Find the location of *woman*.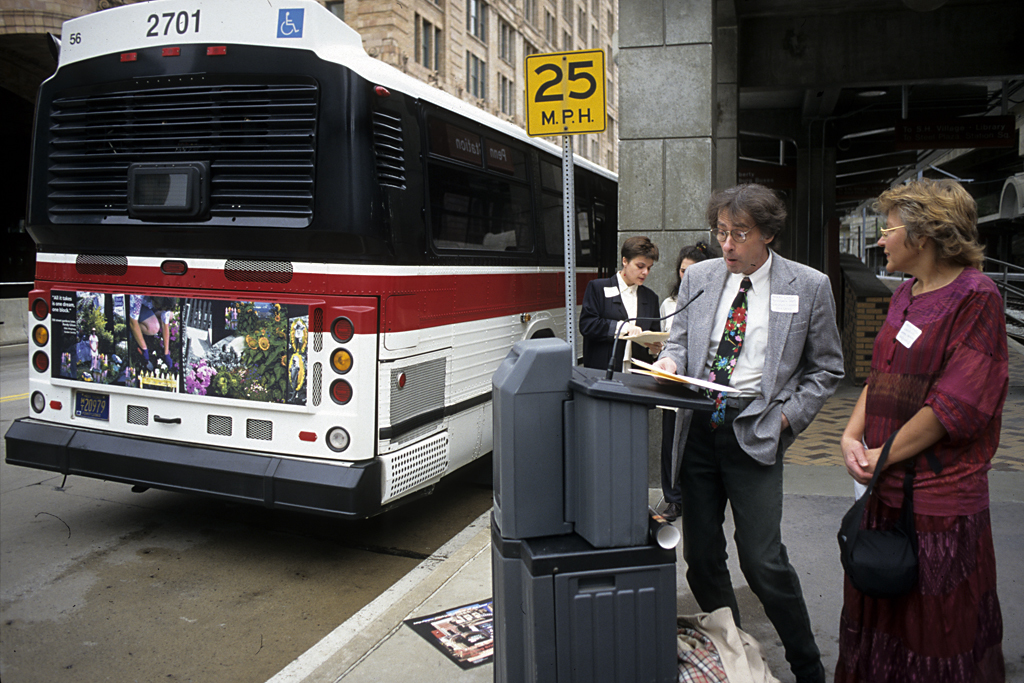
Location: [left=838, top=173, right=1006, bottom=682].
